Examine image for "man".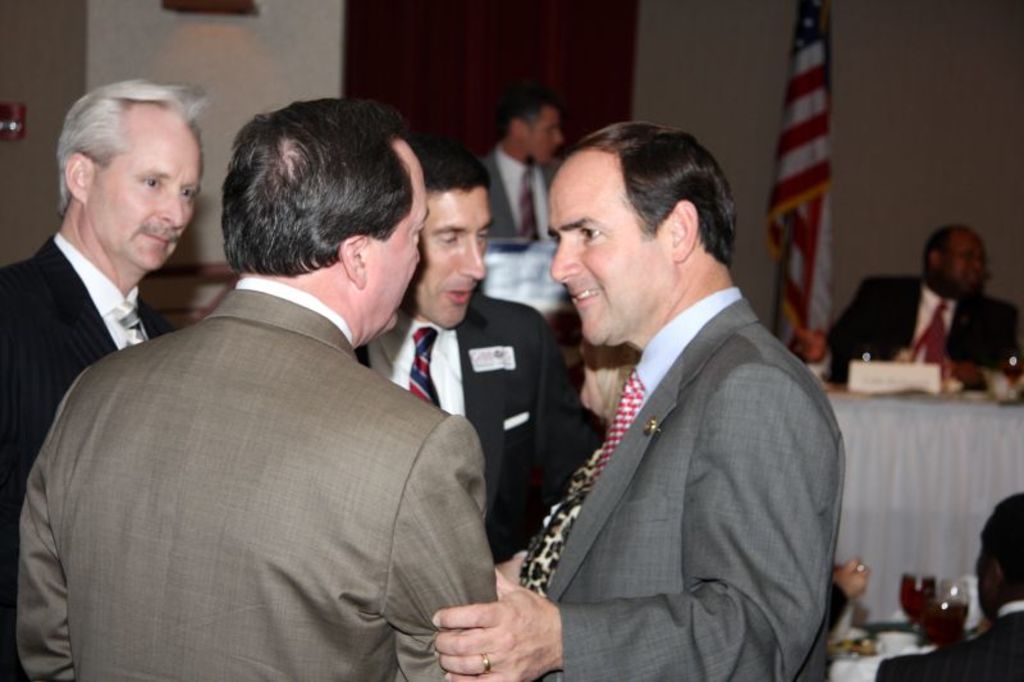
Examination result: (468,88,571,247).
